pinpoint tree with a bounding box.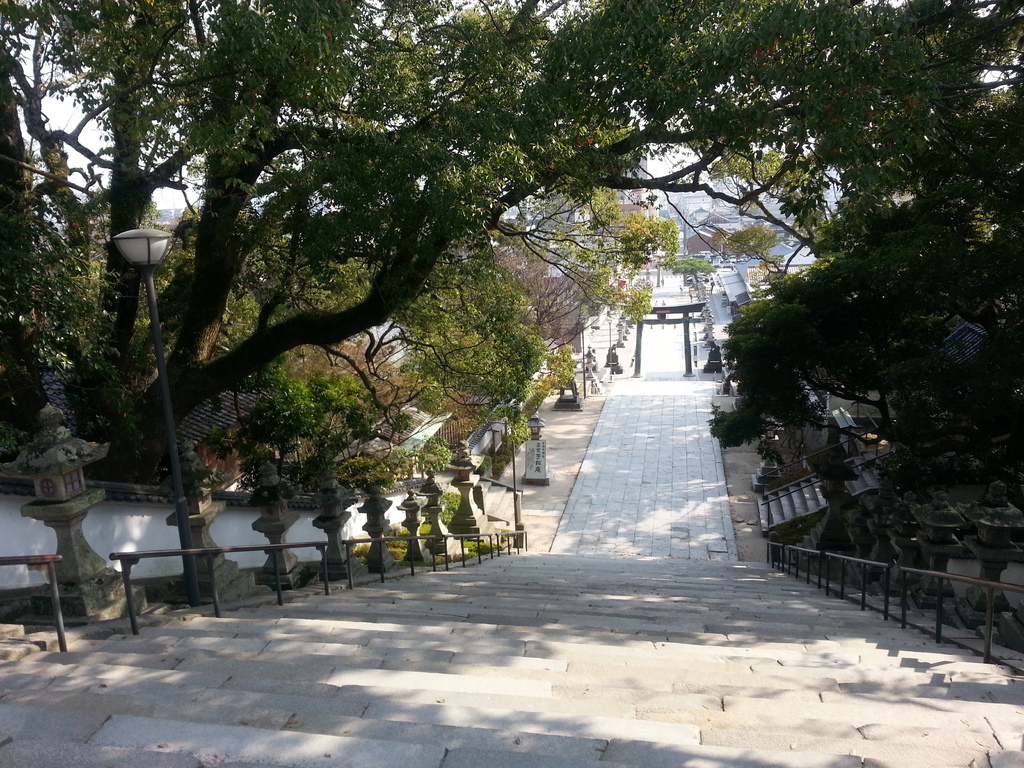
[left=388, top=236, right=548, bottom=432].
